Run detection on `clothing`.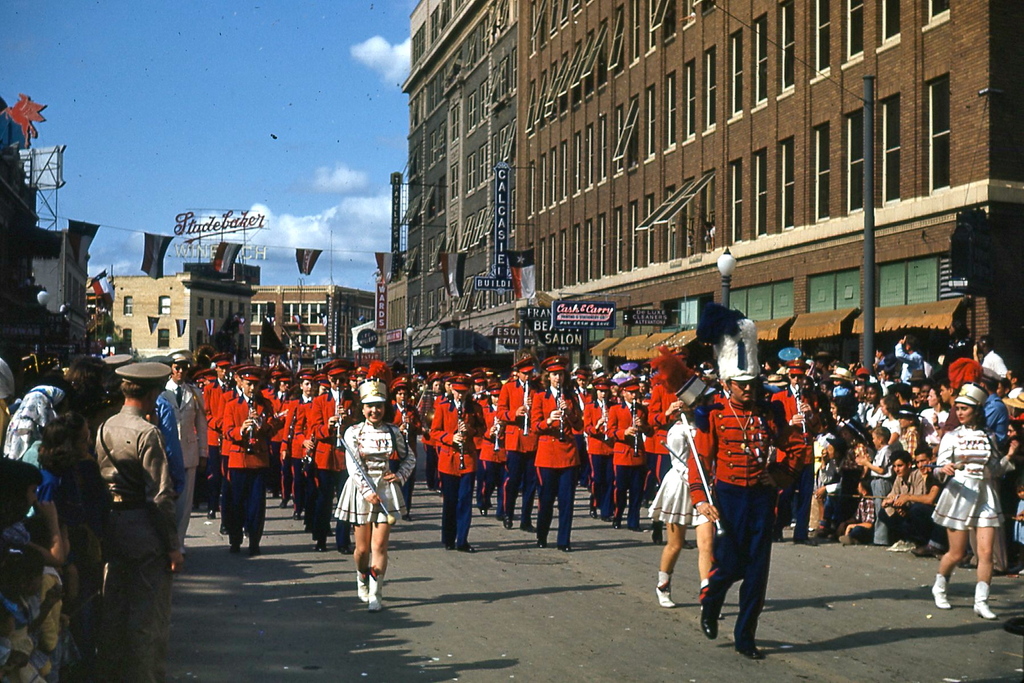
Result: <bbox>436, 393, 485, 464</bbox>.
